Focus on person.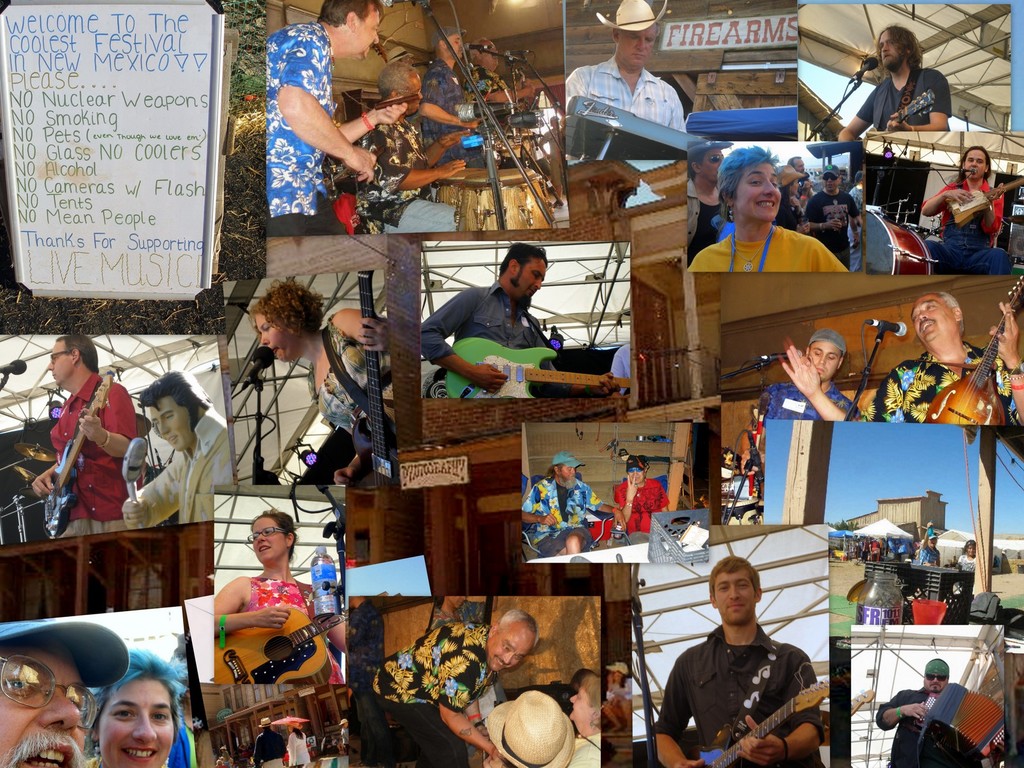
Focused at 854:170:864:188.
